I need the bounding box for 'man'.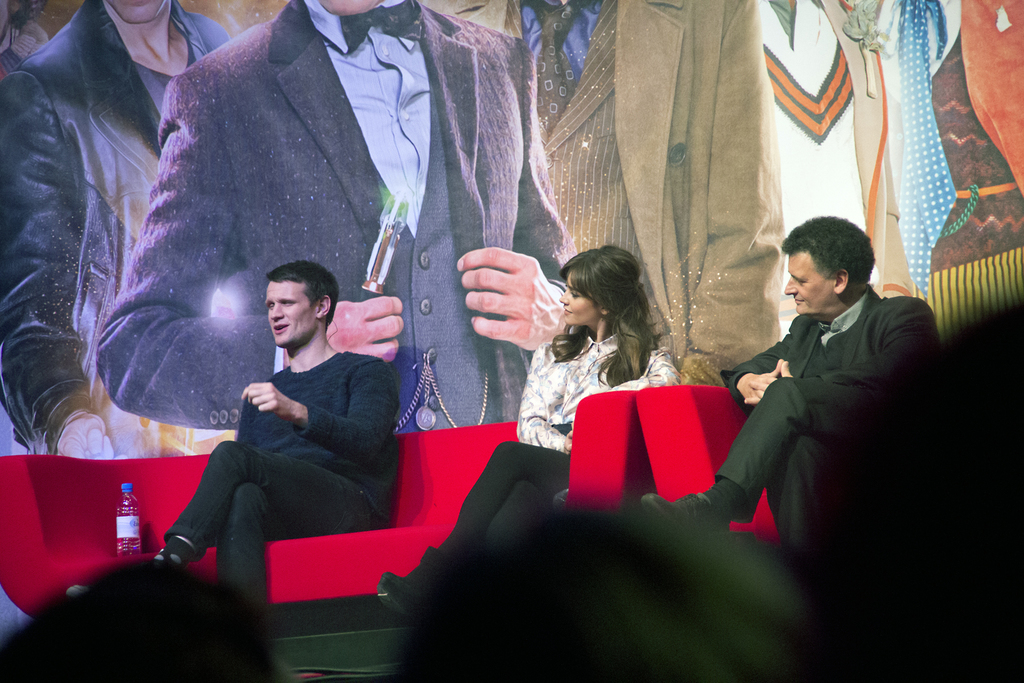
Here it is: <region>150, 259, 399, 604</region>.
